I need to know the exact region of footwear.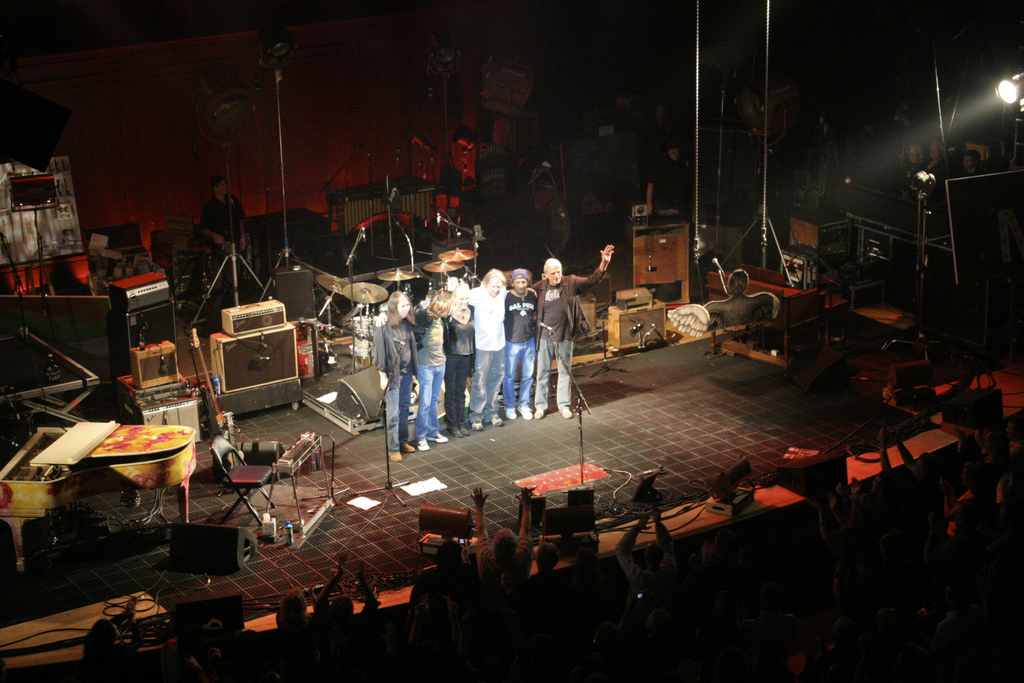
Region: (left=520, top=404, right=529, bottom=415).
